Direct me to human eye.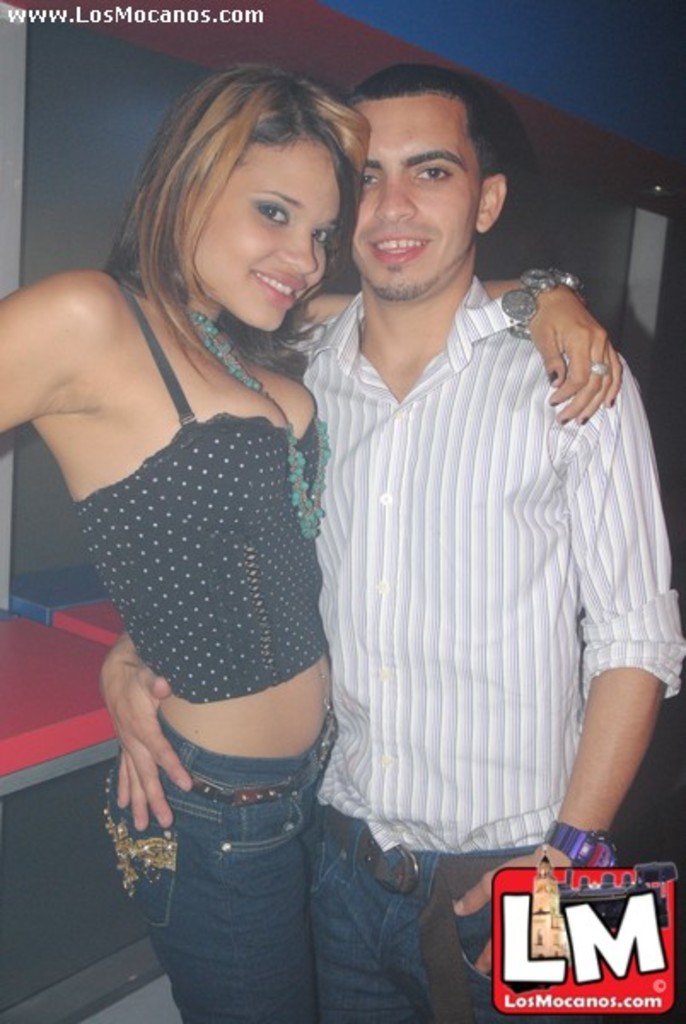
Direction: rect(253, 203, 294, 227).
